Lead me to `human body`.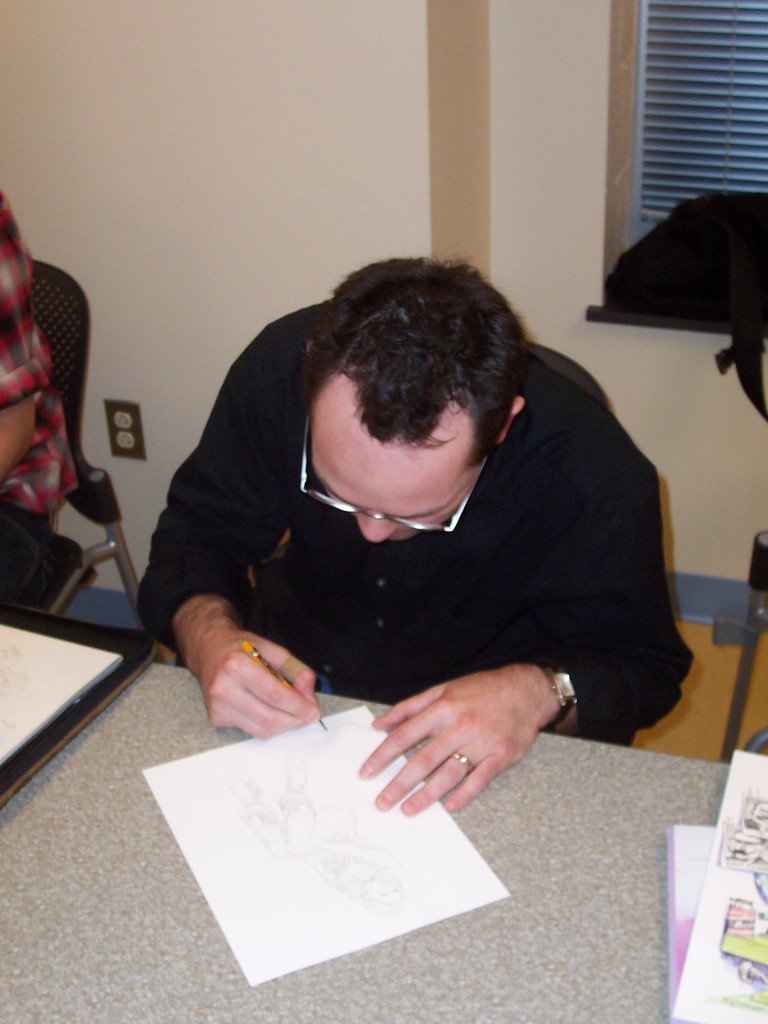
Lead to detection(0, 191, 81, 609).
